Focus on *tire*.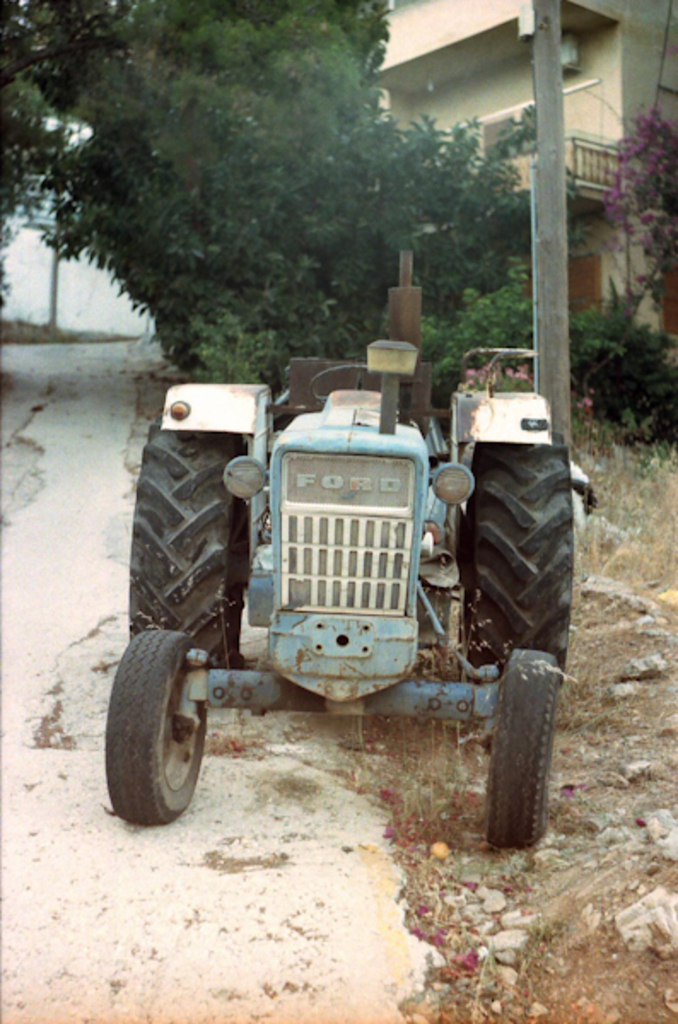
Focused at box(126, 411, 249, 667).
